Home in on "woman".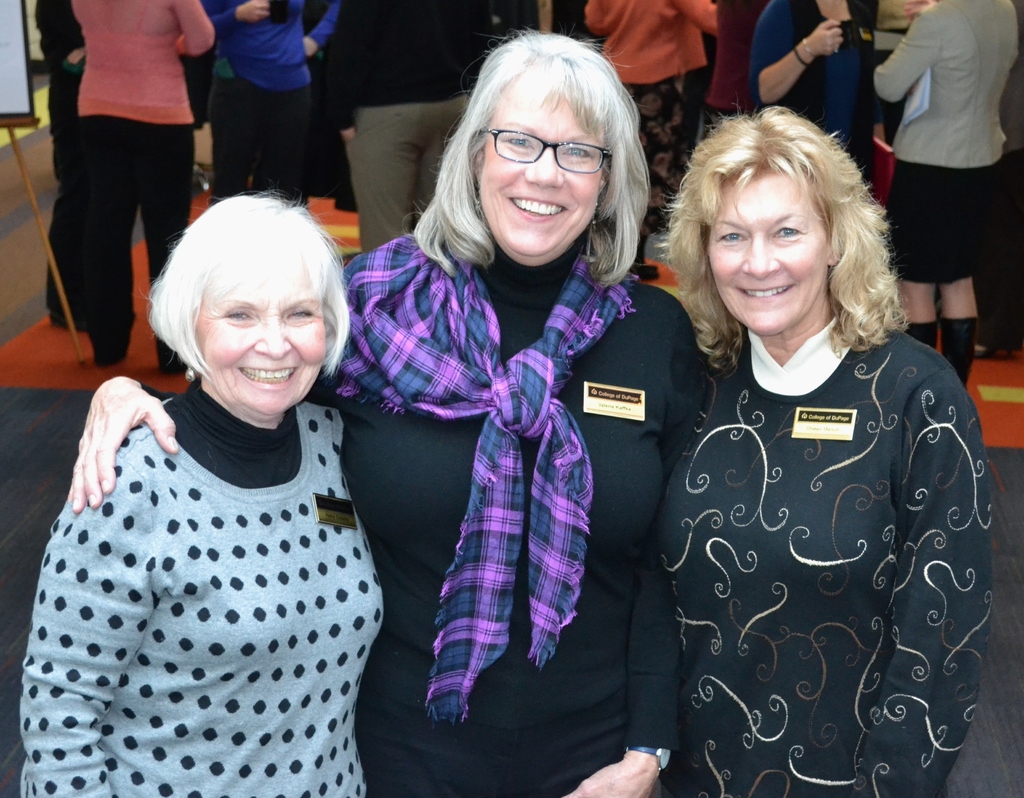
Homed in at x1=630 y1=98 x2=996 y2=797.
